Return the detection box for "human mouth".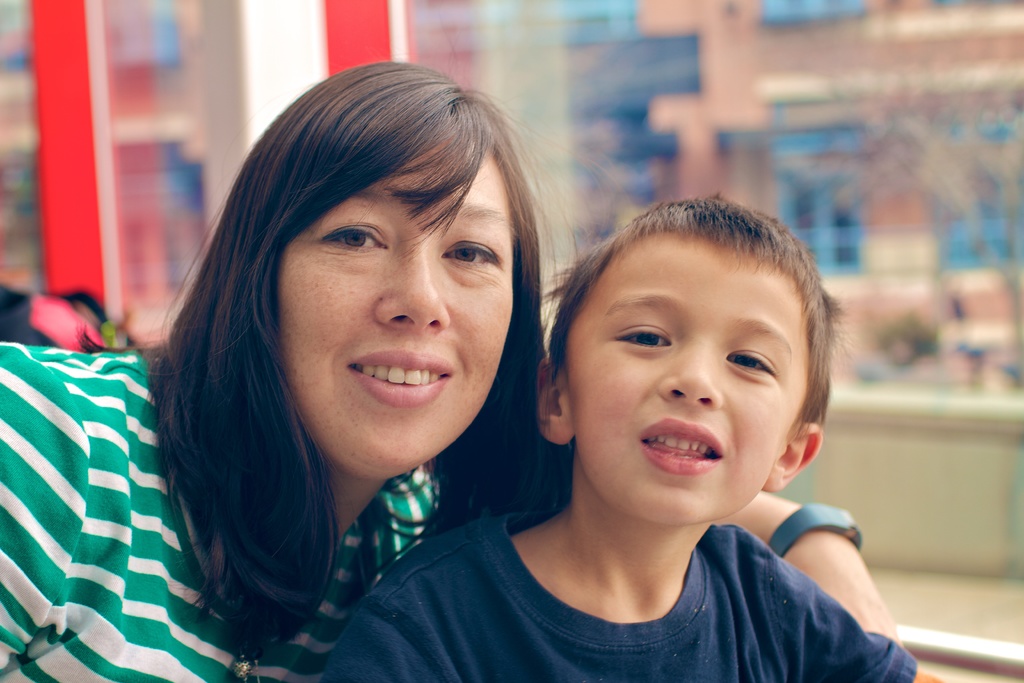
[left=316, top=353, right=463, bottom=413].
